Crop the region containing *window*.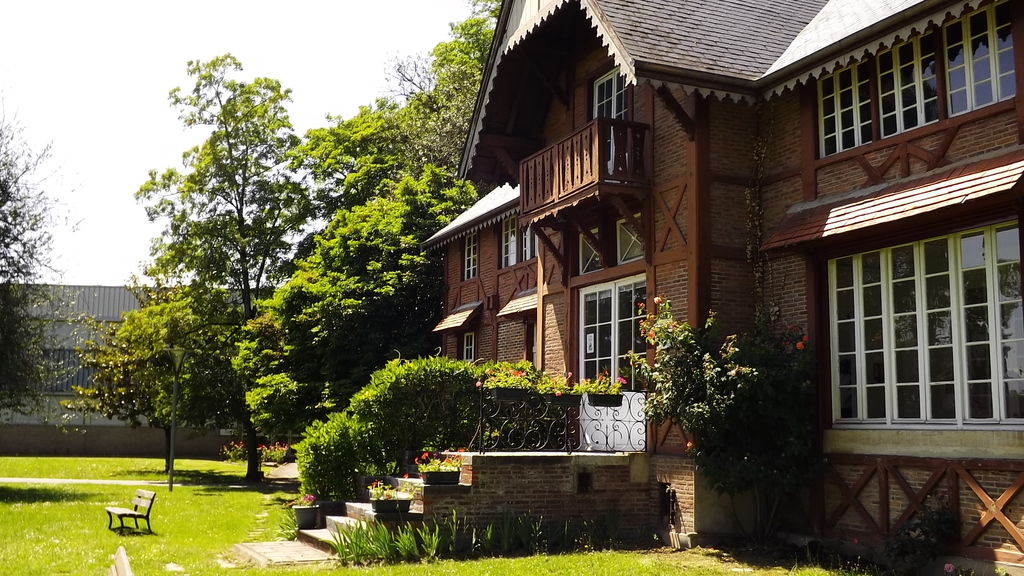
Crop region: [580,272,662,389].
